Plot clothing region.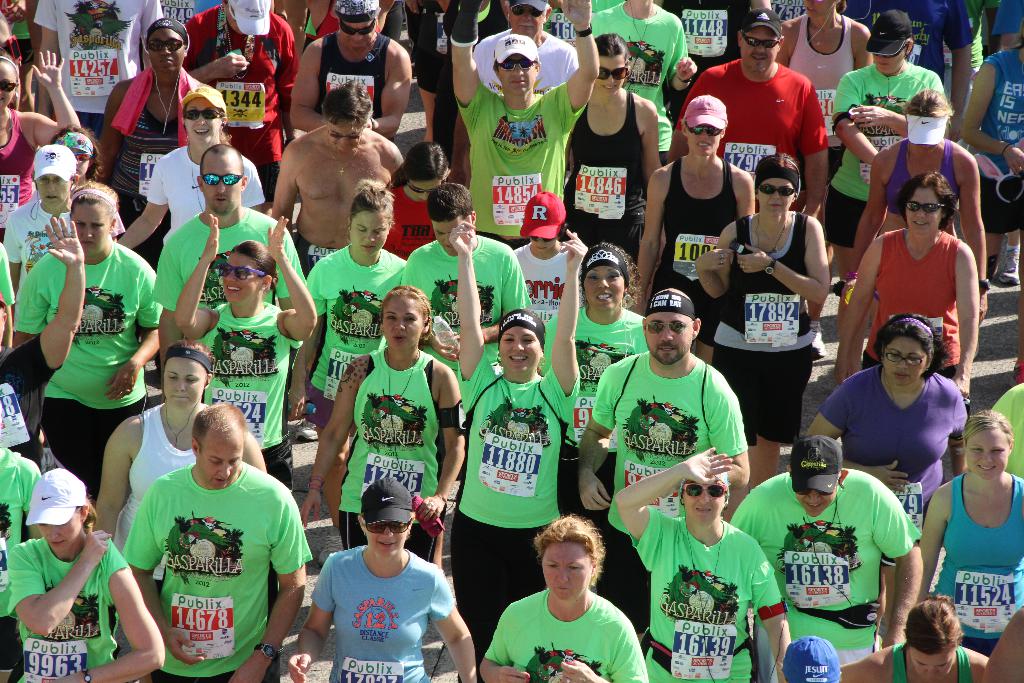
Plotted at x1=317, y1=547, x2=458, y2=682.
